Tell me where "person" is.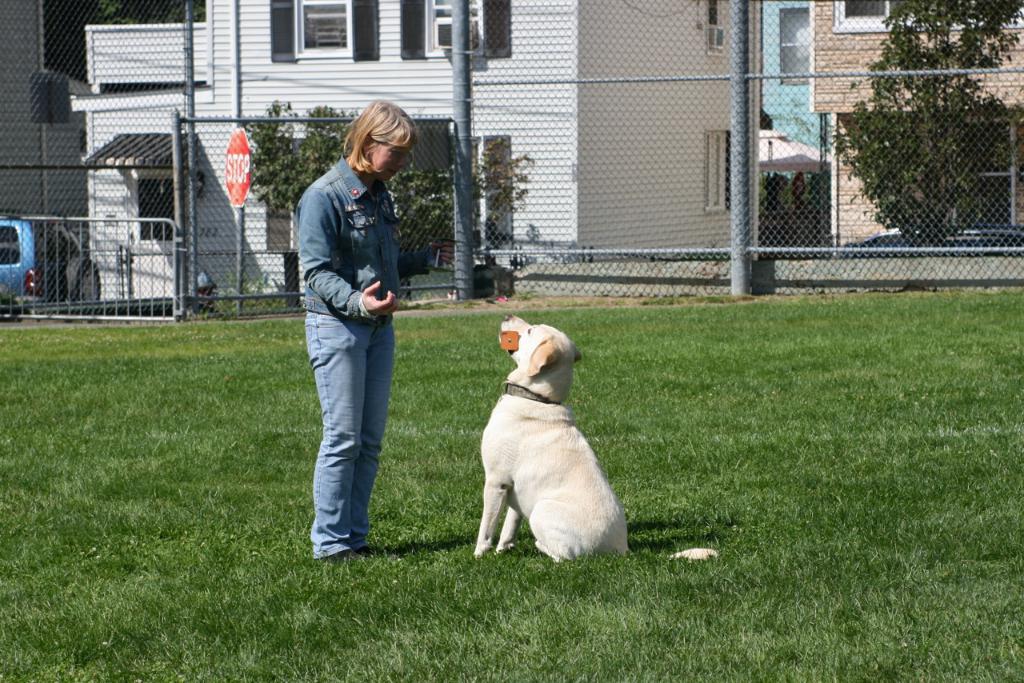
"person" is at {"x1": 296, "y1": 103, "x2": 458, "y2": 568}.
